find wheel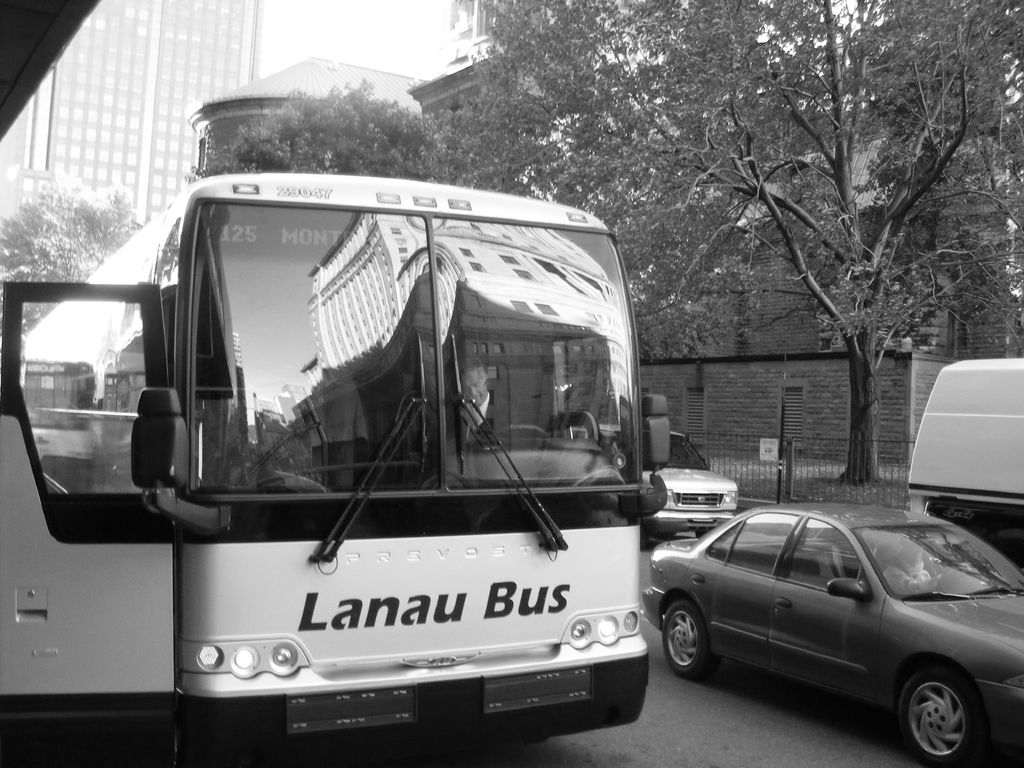
rect(662, 604, 716, 679)
